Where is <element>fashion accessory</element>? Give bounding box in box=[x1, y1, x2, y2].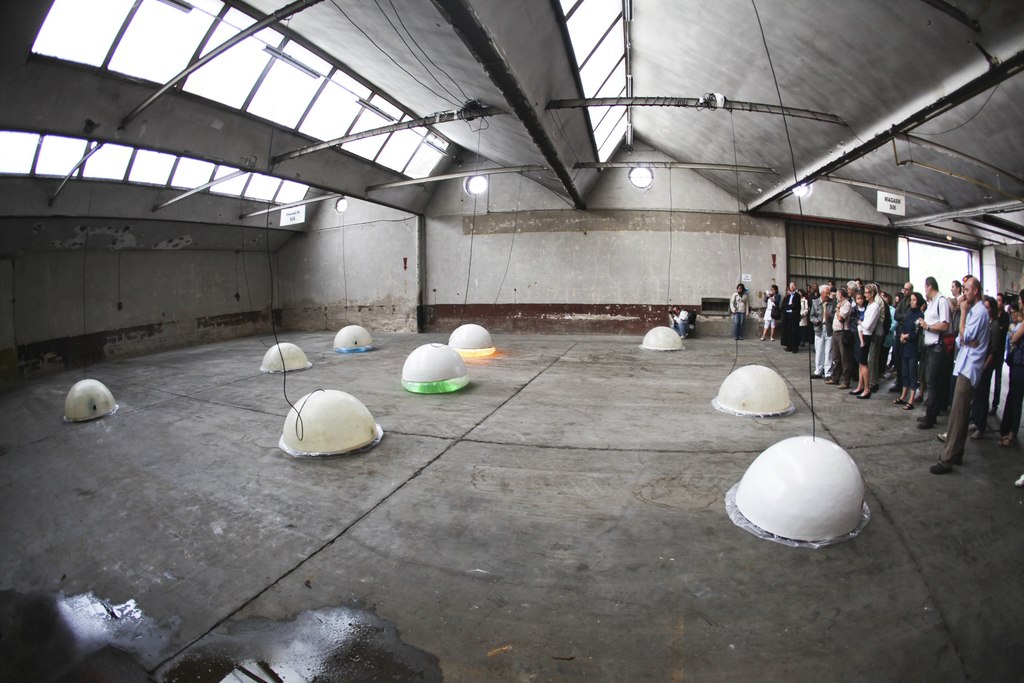
box=[850, 391, 861, 396].
